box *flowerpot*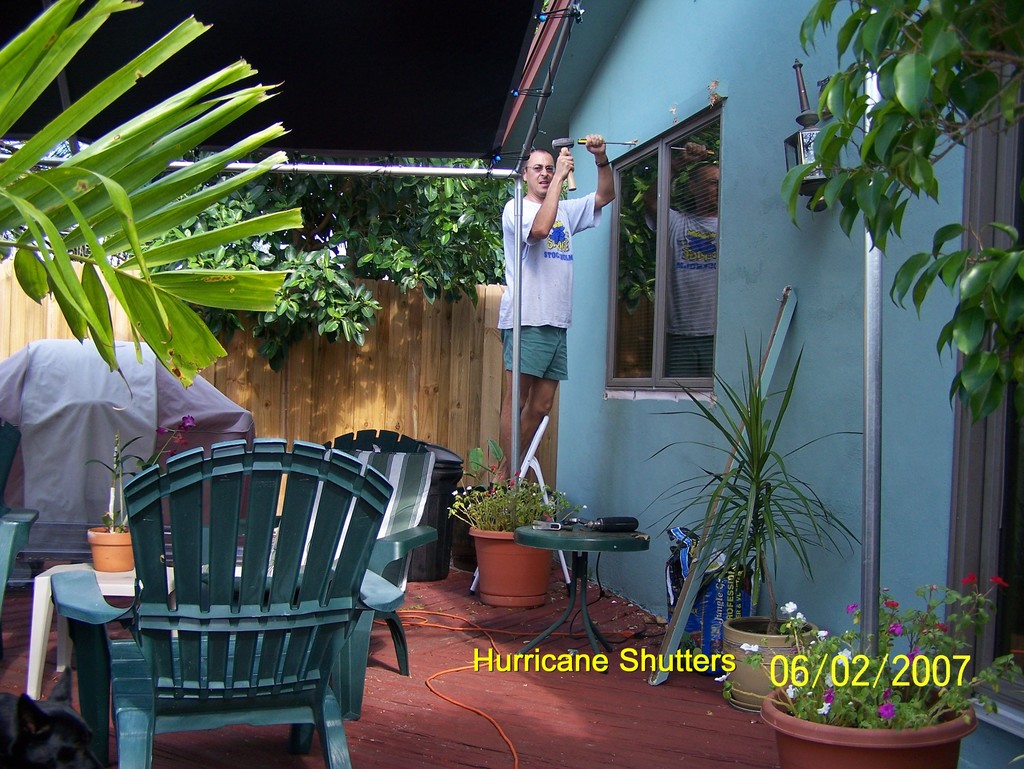
bbox(721, 611, 814, 713)
